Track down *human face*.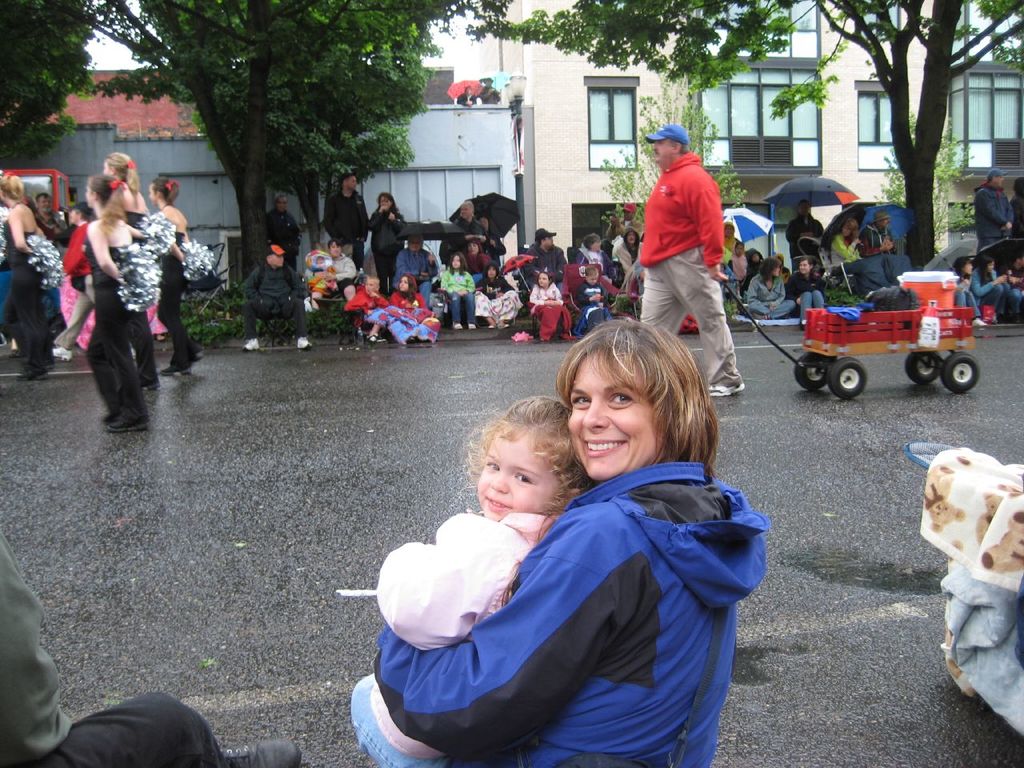
Tracked to box=[653, 140, 673, 166].
